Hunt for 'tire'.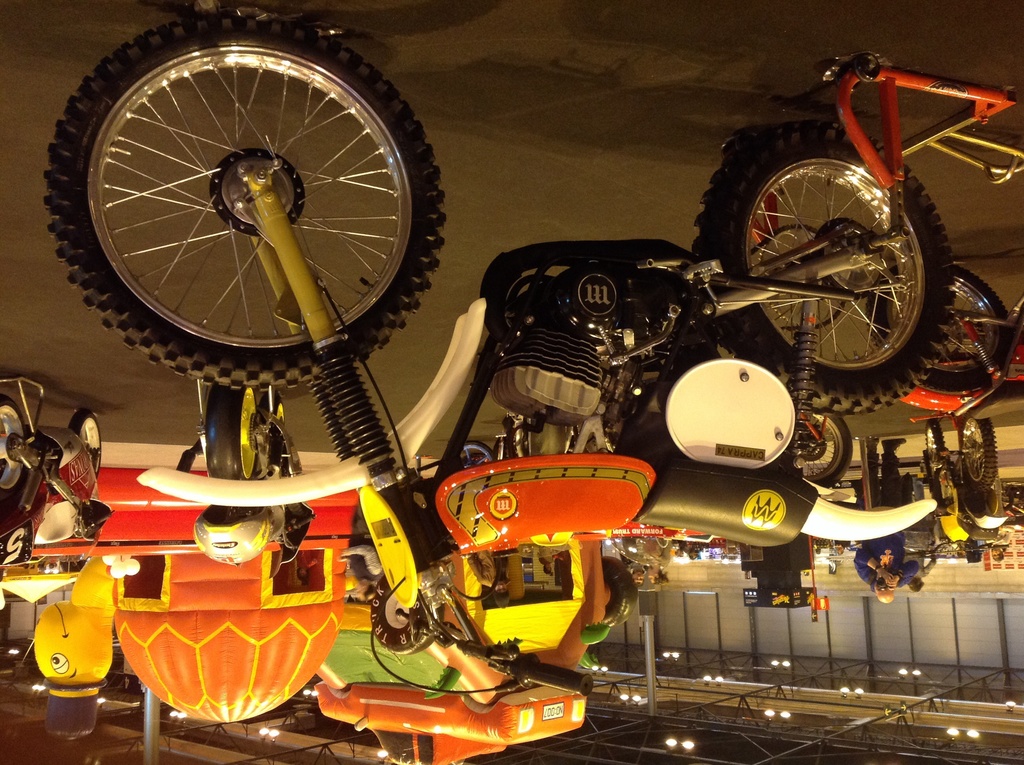
Hunted down at 369 575 440 656.
